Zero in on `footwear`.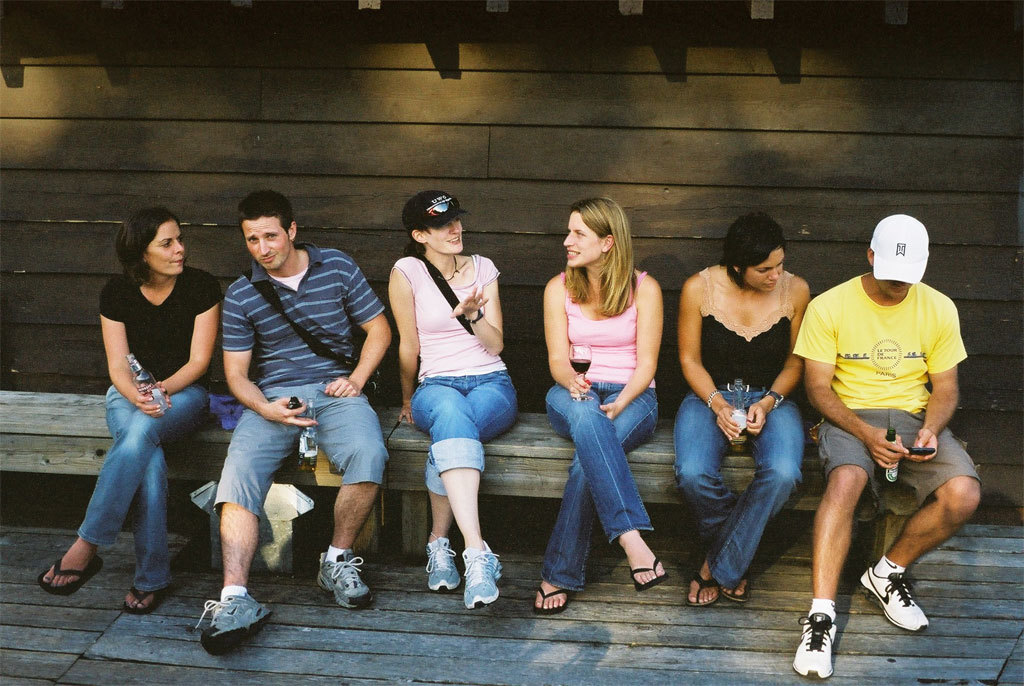
Zeroed in: (x1=720, y1=576, x2=749, y2=600).
